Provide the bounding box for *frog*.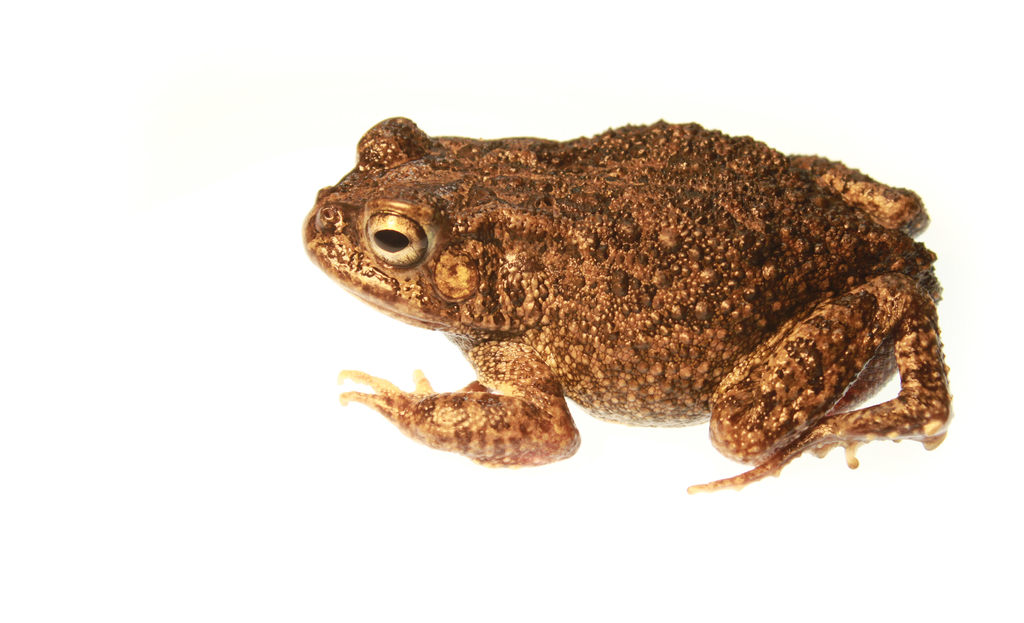
[301,115,952,498].
